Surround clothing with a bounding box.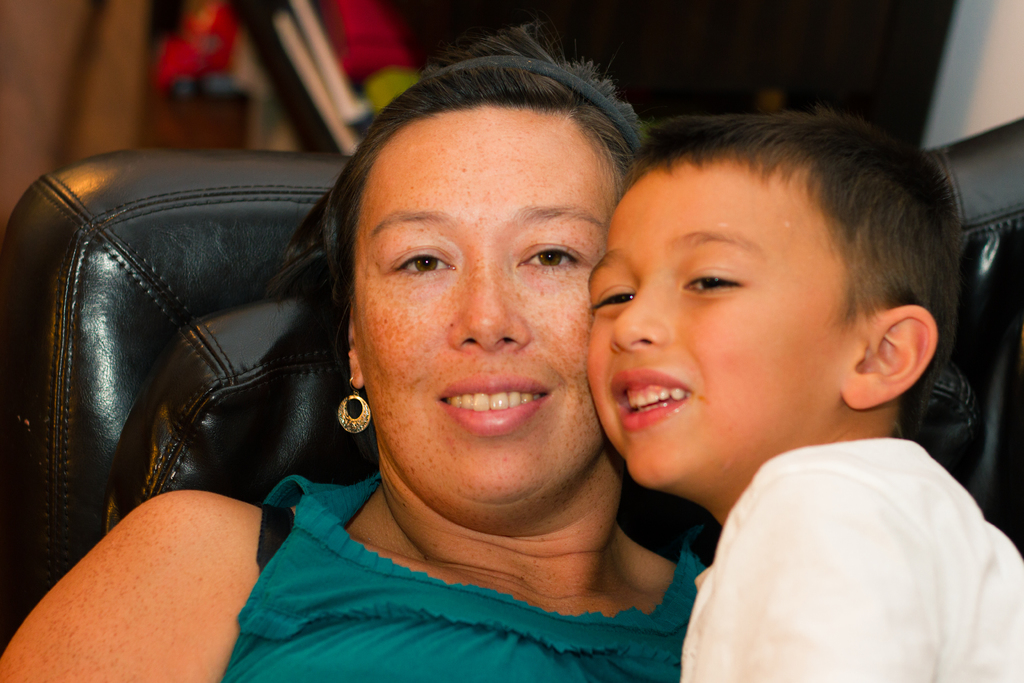
bbox=(216, 466, 709, 682).
